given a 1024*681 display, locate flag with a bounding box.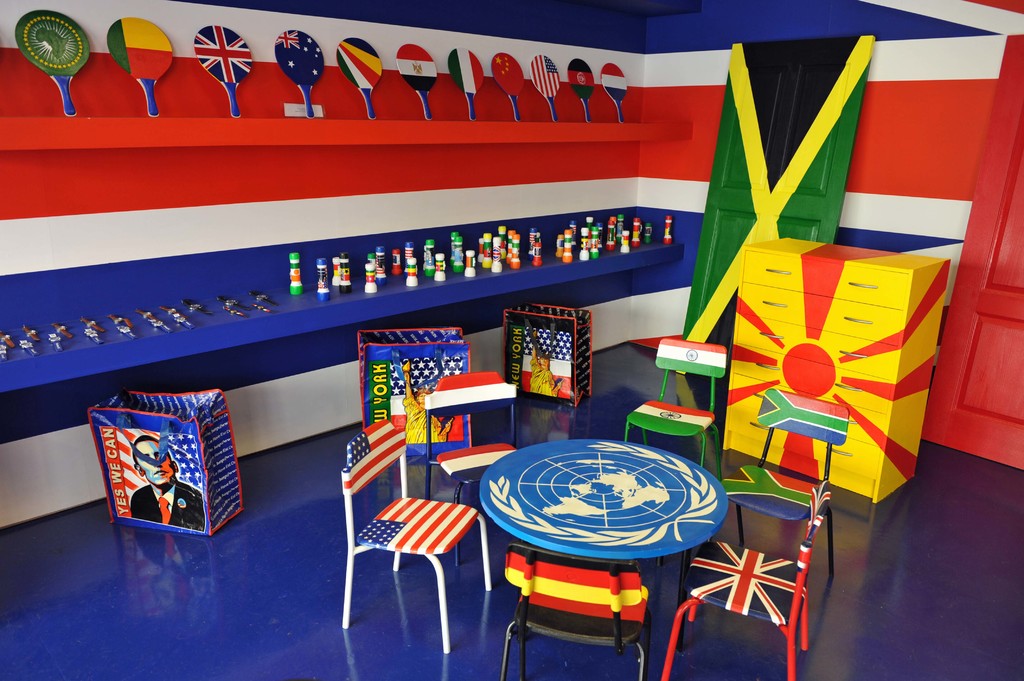
Located: <box>658,340,726,380</box>.
